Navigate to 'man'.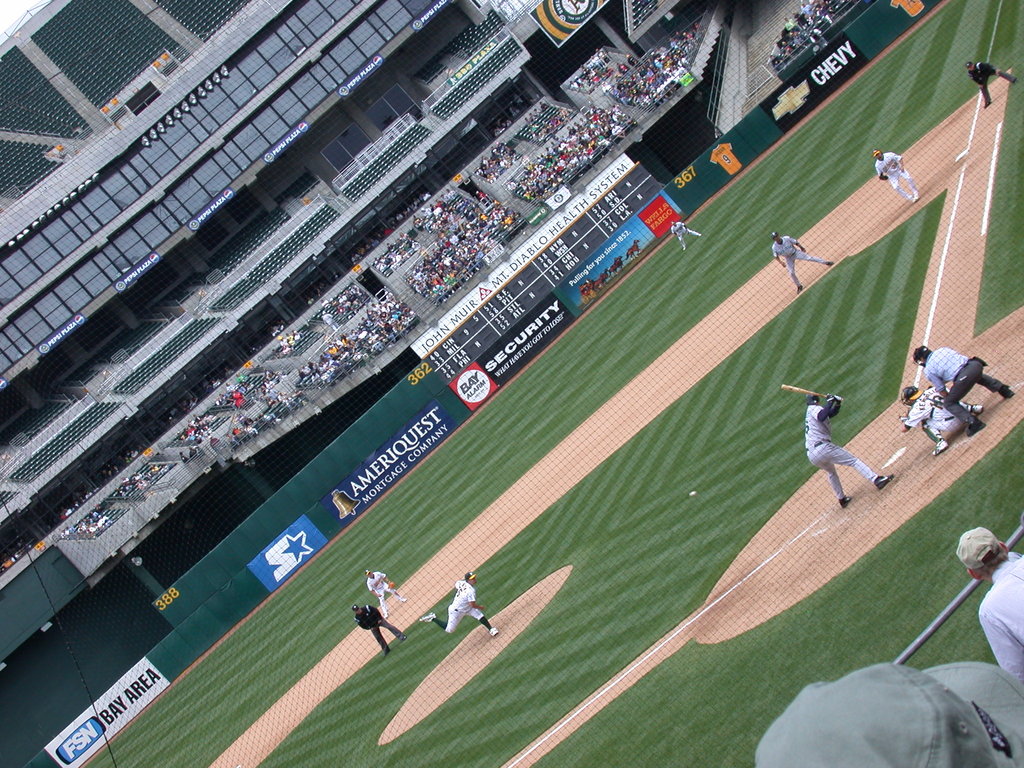
Navigation target: pyautogui.locateOnScreen(902, 387, 982, 452).
